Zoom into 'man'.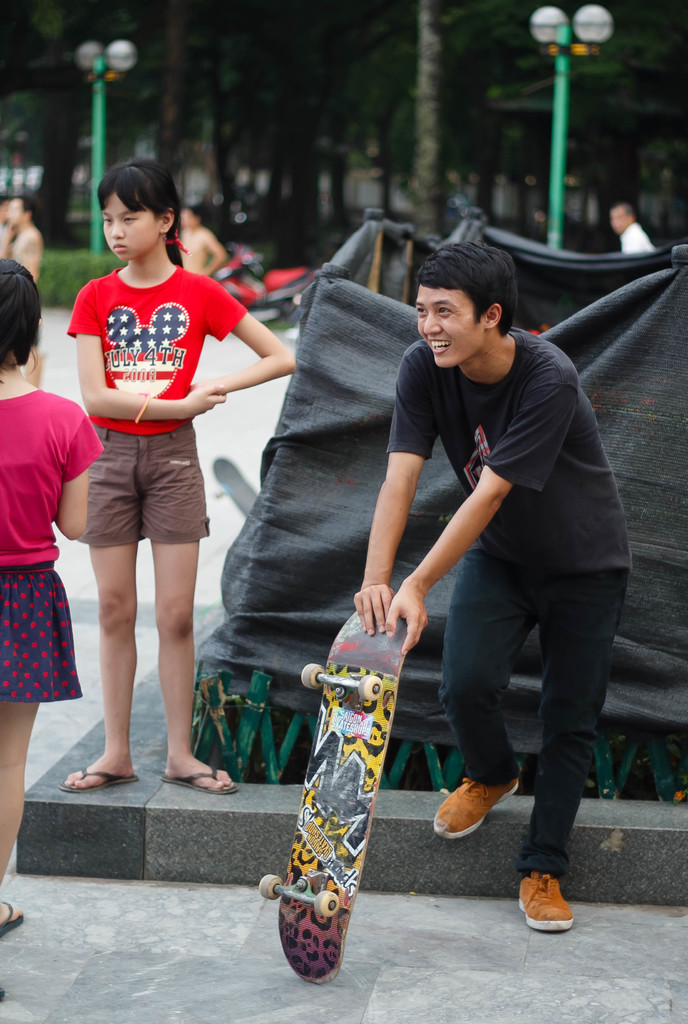
Zoom target: locate(0, 204, 42, 384).
